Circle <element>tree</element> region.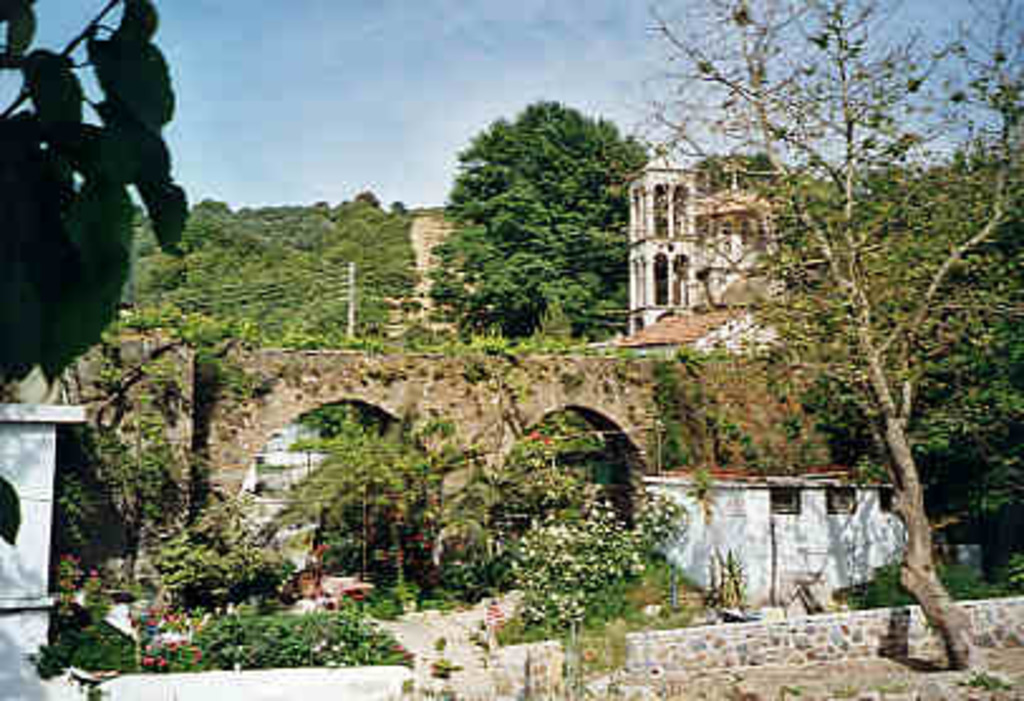
Region: locate(262, 411, 469, 570).
